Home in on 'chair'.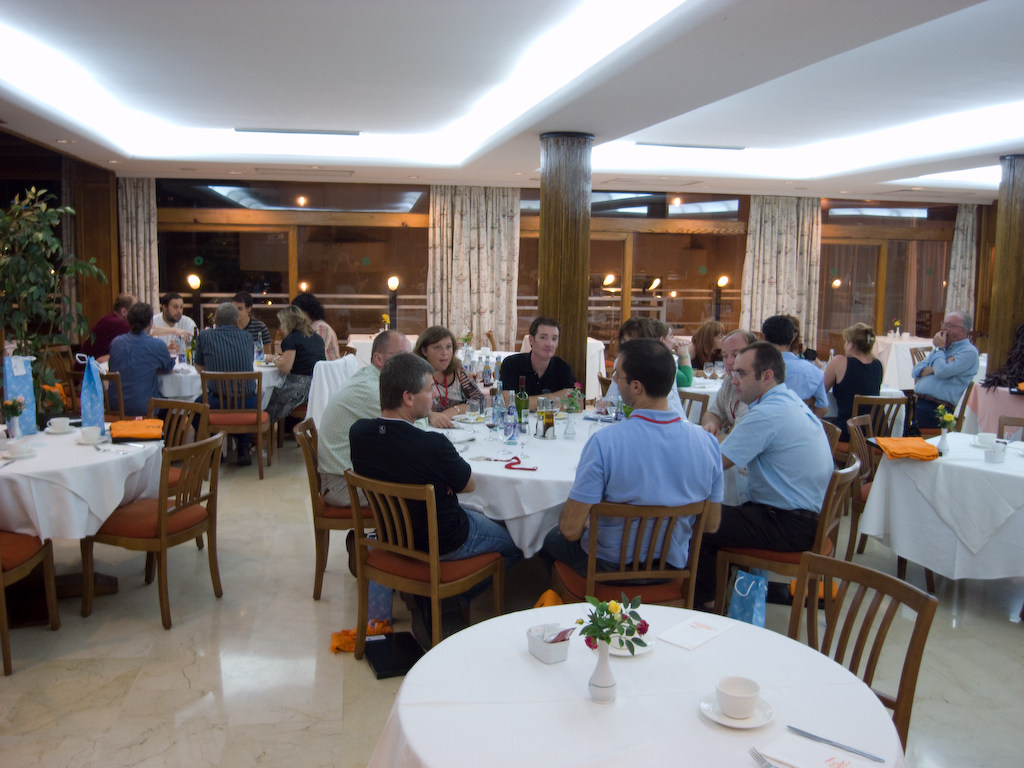
Homed in at {"x1": 670, "y1": 392, "x2": 707, "y2": 421}.
